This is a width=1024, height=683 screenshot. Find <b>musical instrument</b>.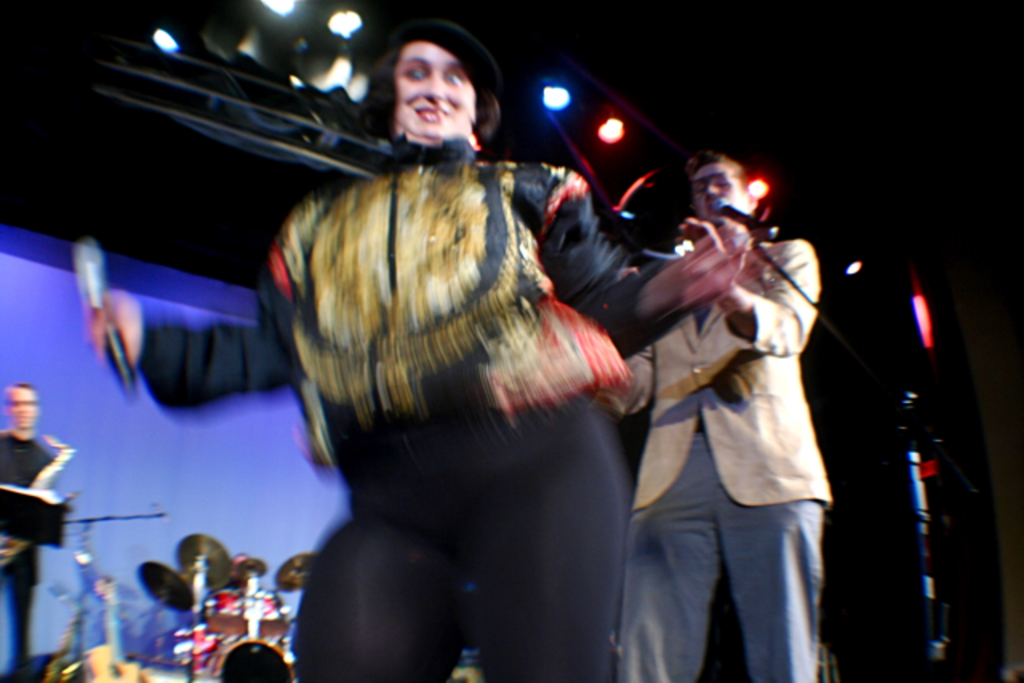
Bounding box: x1=86, y1=568, x2=150, y2=681.
